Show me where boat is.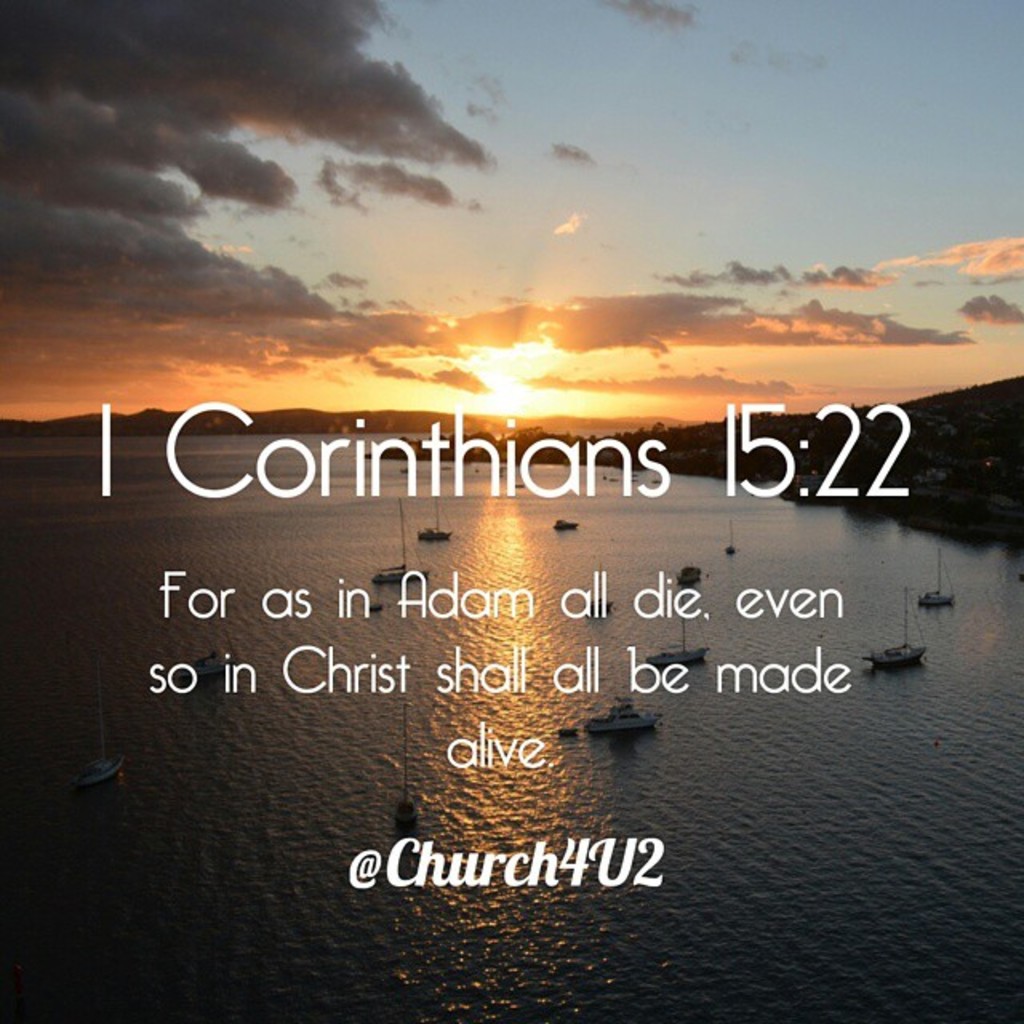
boat is at pyautogui.locateOnScreen(416, 504, 450, 541).
